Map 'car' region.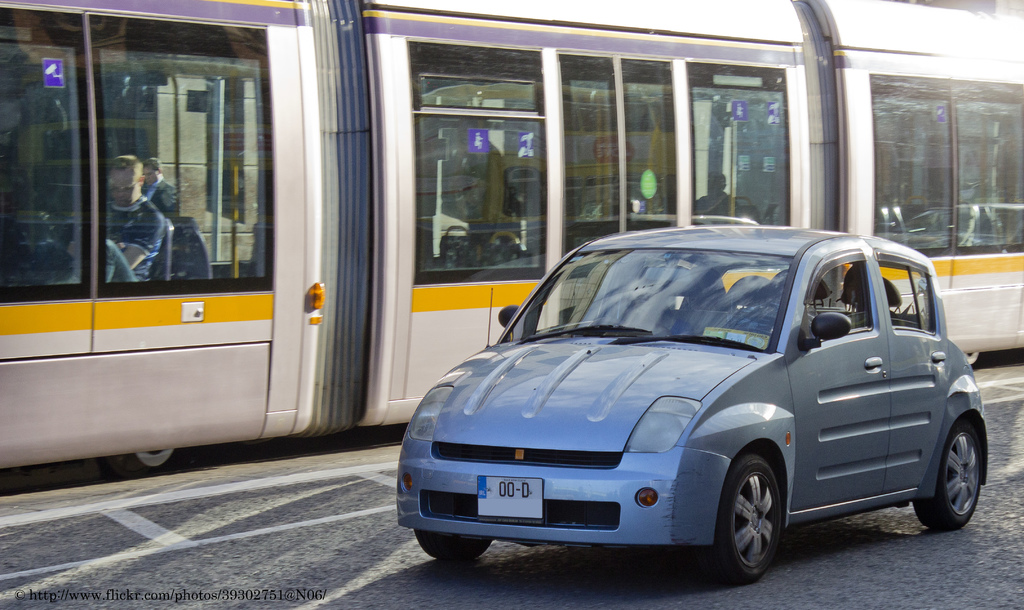
Mapped to {"x1": 404, "y1": 224, "x2": 988, "y2": 595}.
